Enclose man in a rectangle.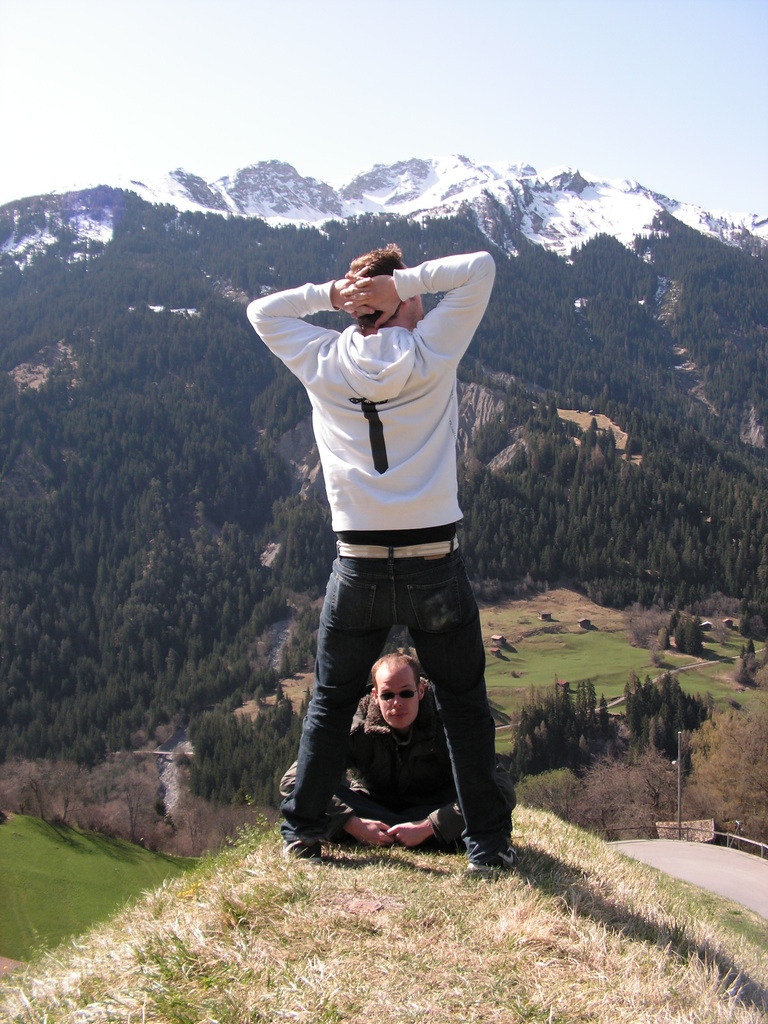
bbox=[243, 220, 500, 870].
